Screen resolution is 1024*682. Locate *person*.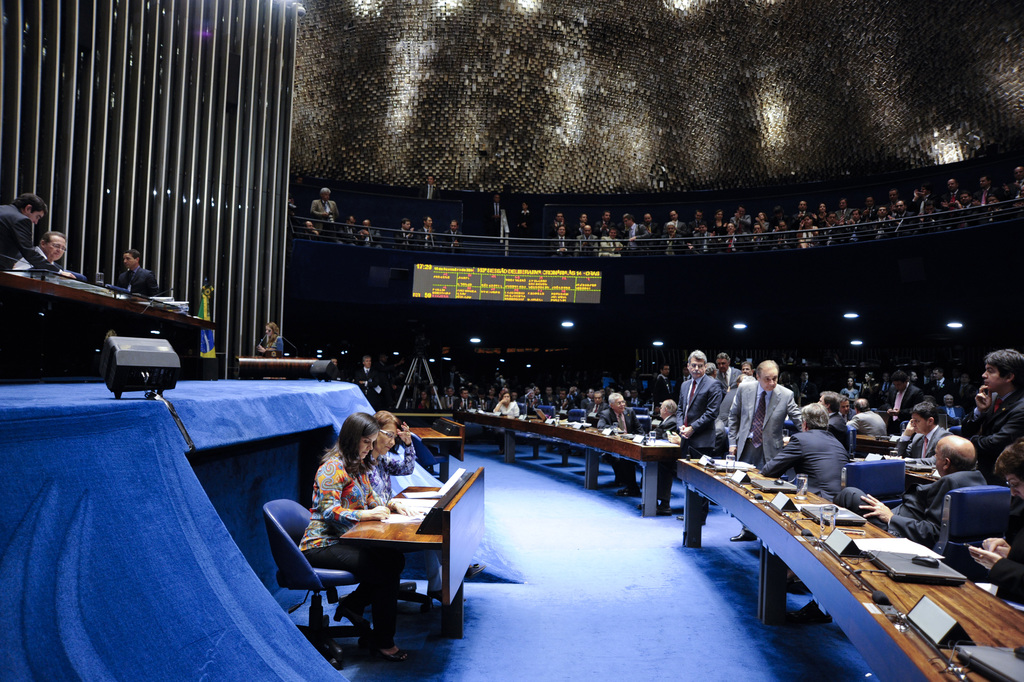
(914,199,942,232).
